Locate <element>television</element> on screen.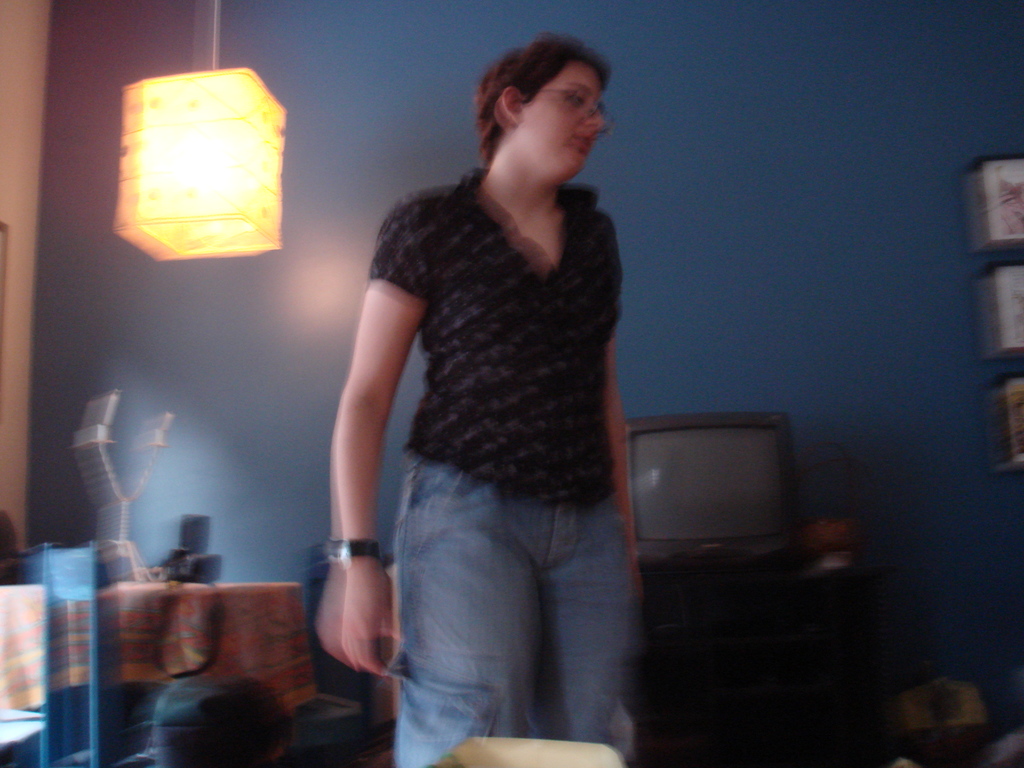
On screen at 629, 414, 801, 563.
